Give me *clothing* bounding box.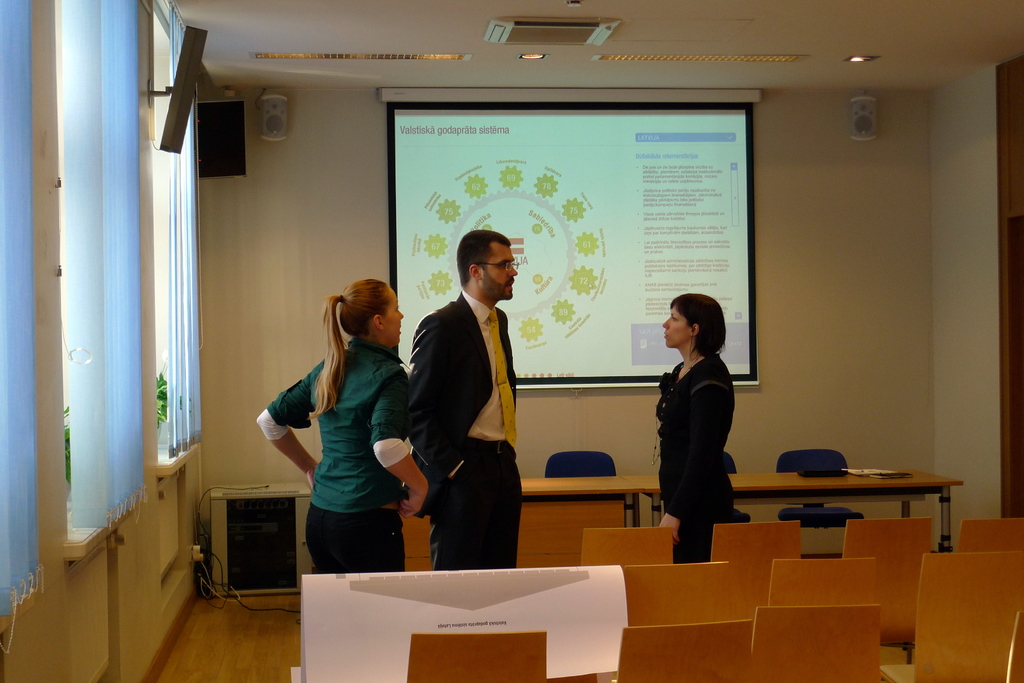
locate(268, 321, 407, 559).
